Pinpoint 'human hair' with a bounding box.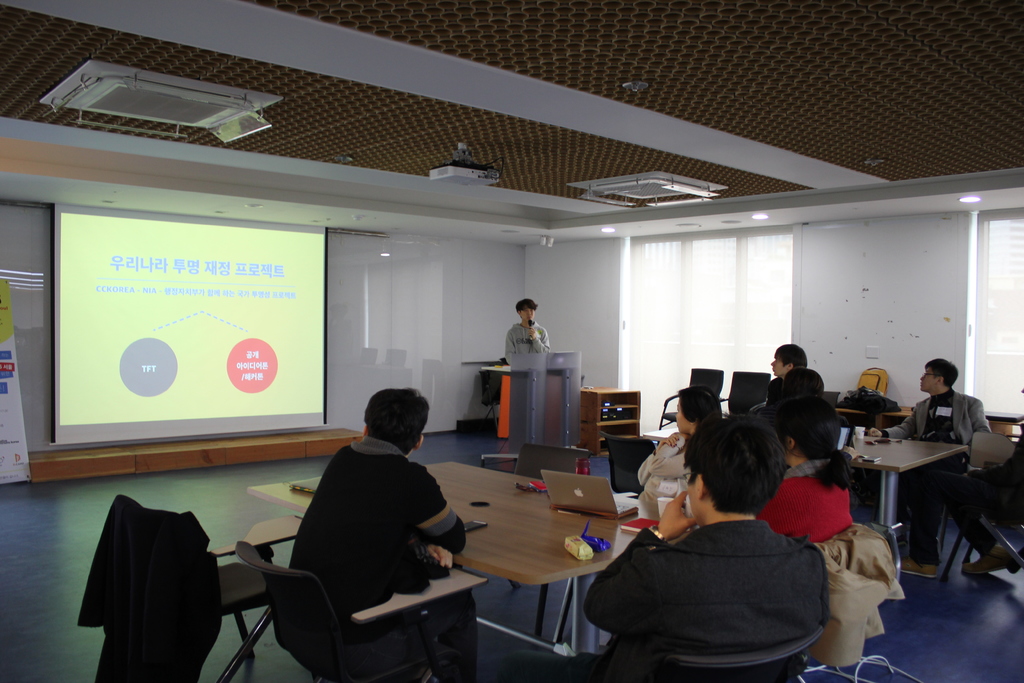
crop(924, 358, 960, 387).
